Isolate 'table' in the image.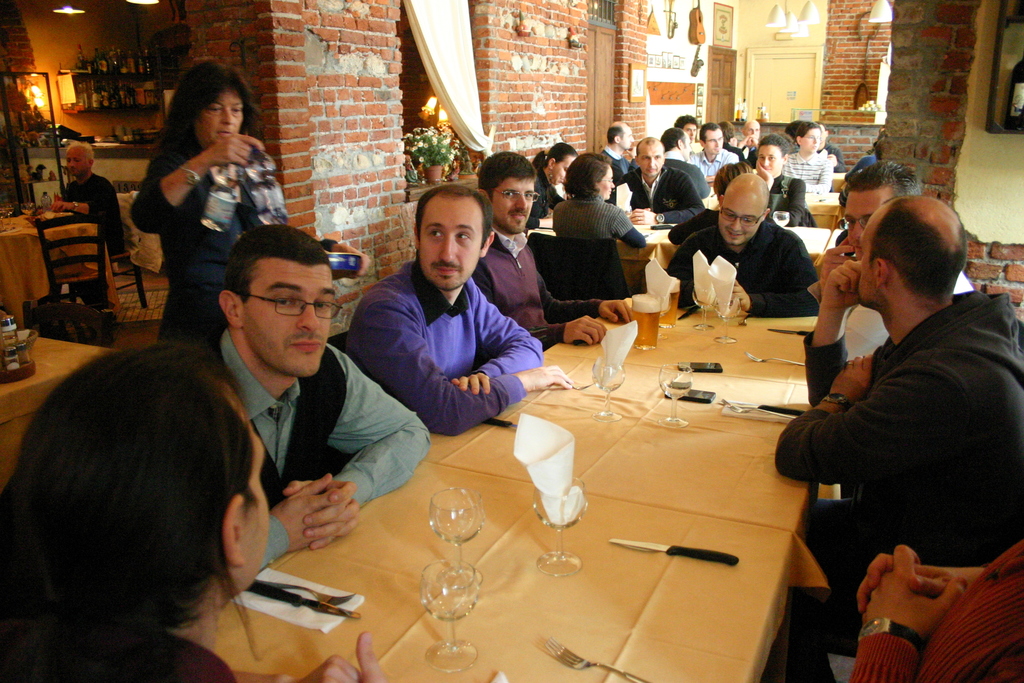
Isolated region: [0, 325, 119, 504].
